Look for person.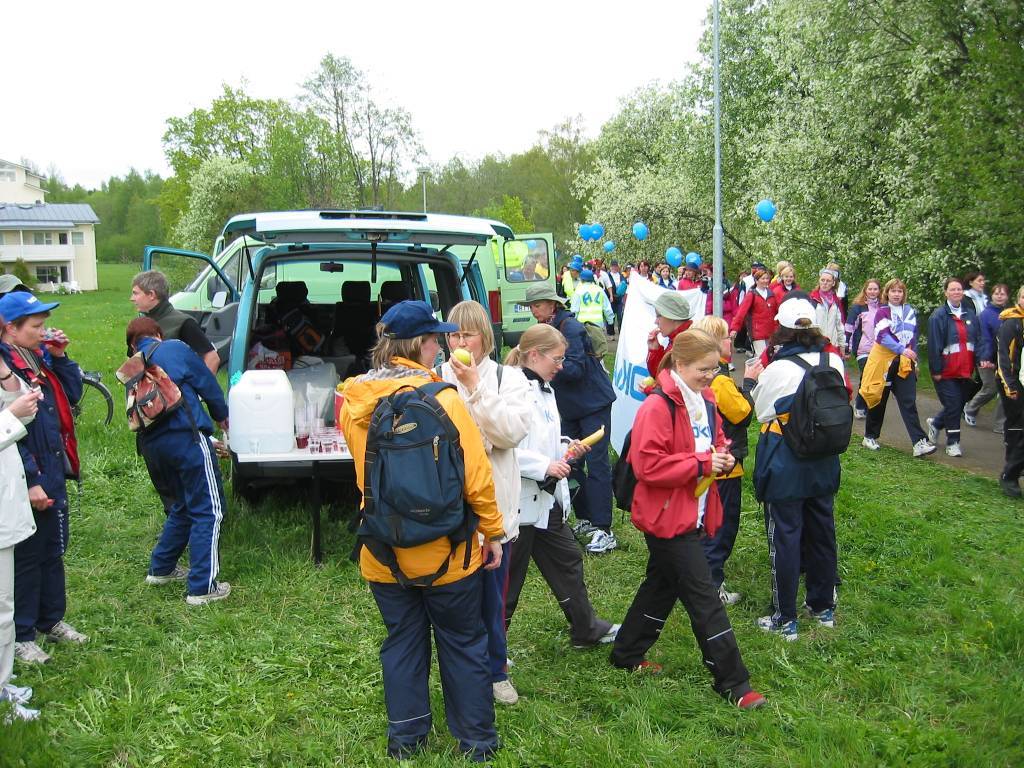
Found: 619/323/745/707.
